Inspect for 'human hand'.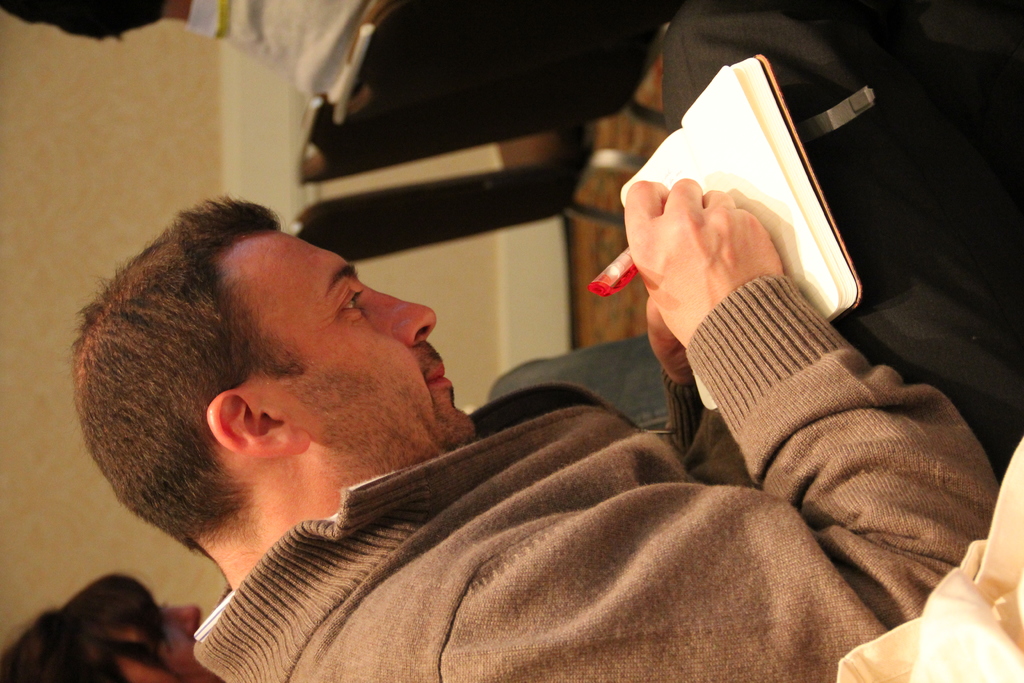
Inspection: rect(646, 288, 685, 378).
